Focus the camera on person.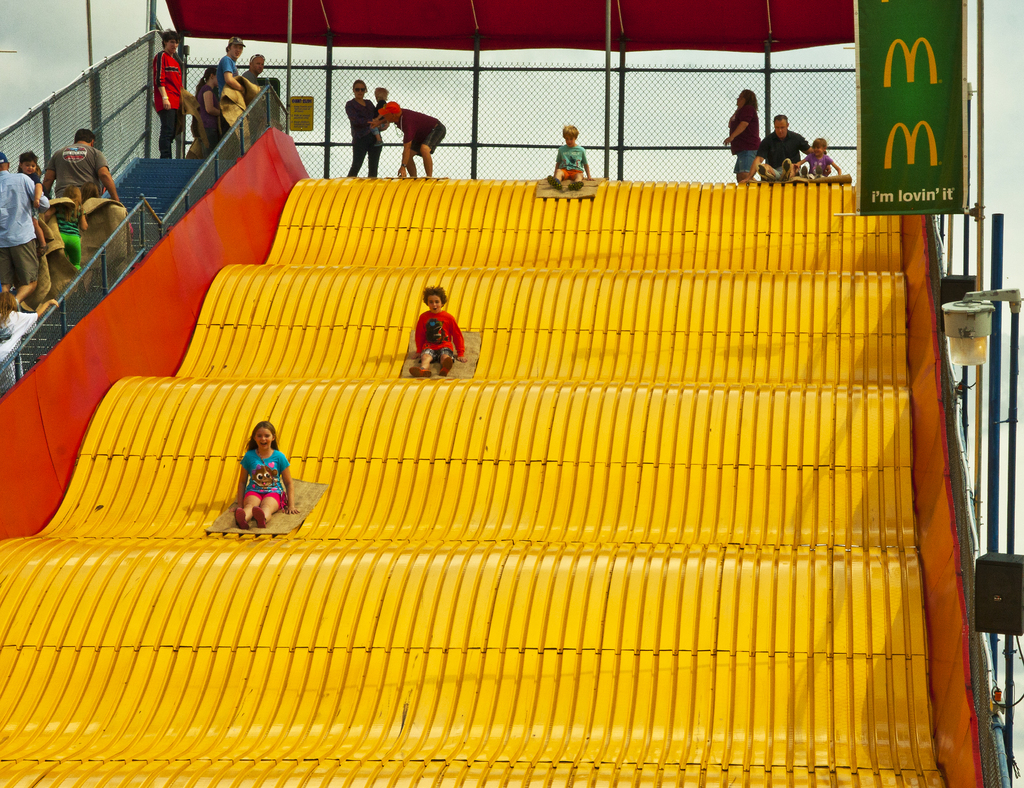
Focus region: 370 84 388 141.
